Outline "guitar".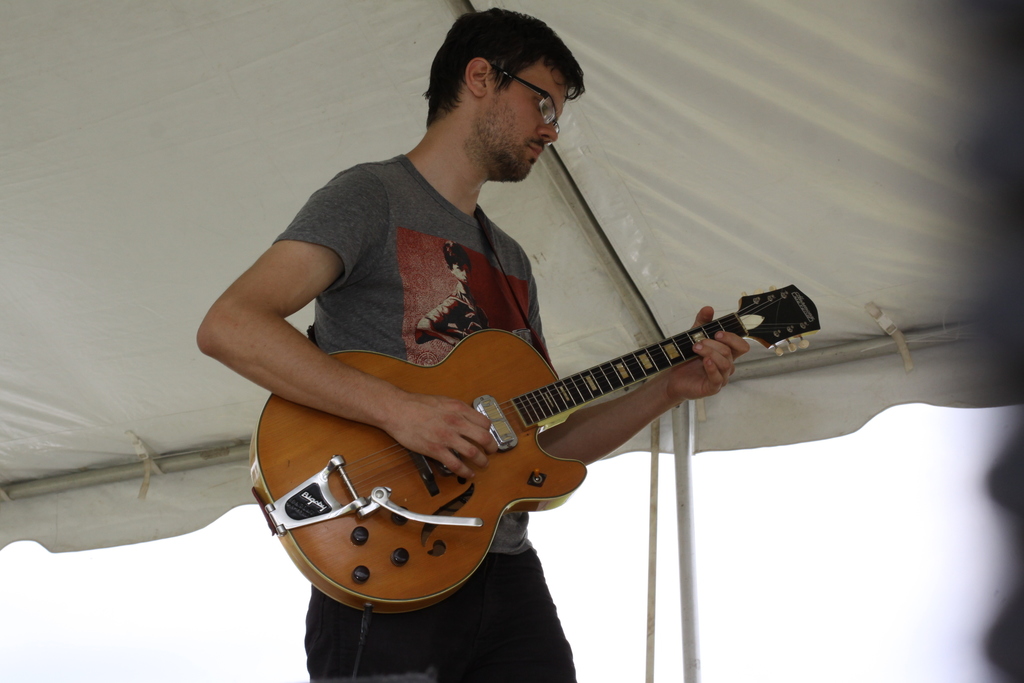
Outline: 268/256/816/625.
